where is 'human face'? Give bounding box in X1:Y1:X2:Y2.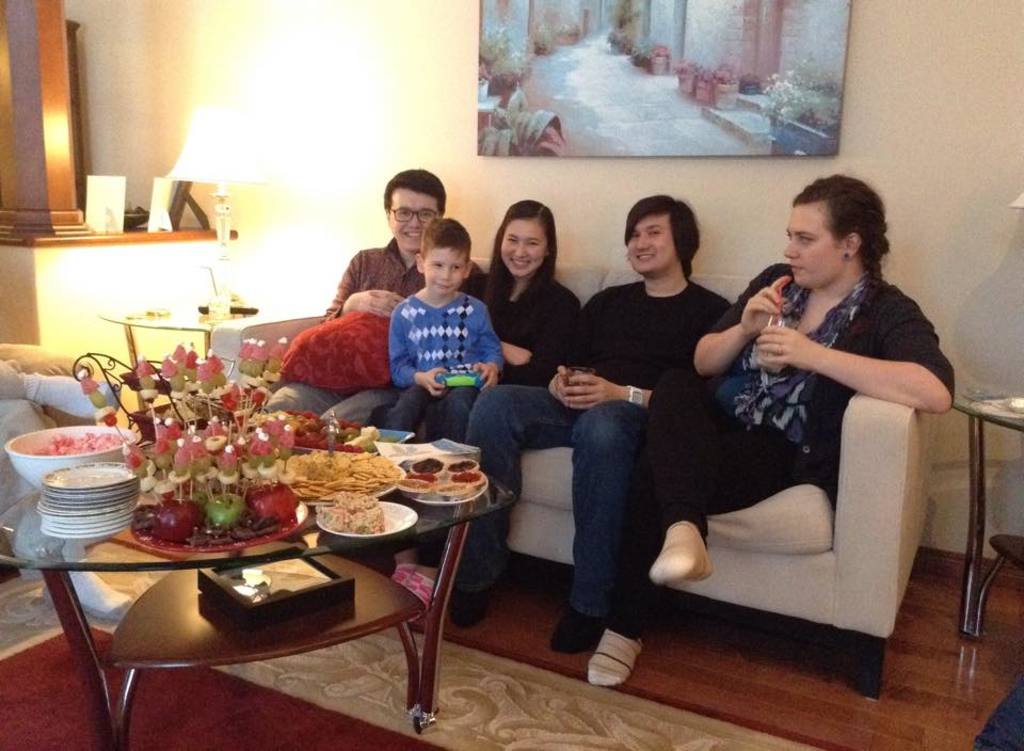
389:190:437:250.
